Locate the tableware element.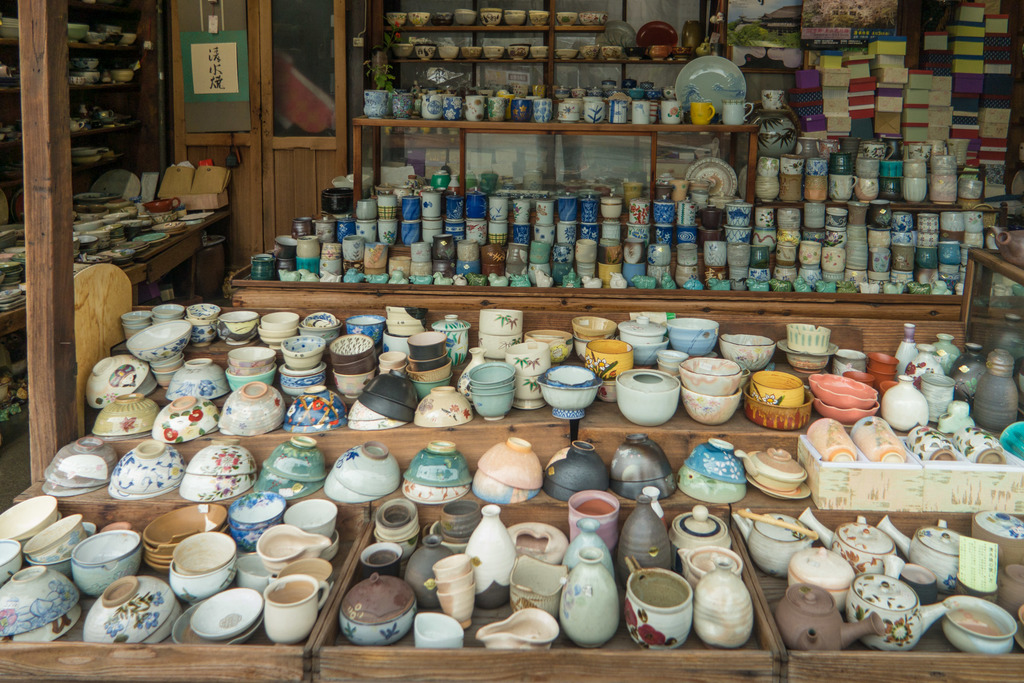
Element bbox: box=[964, 345, 1019, 434].
